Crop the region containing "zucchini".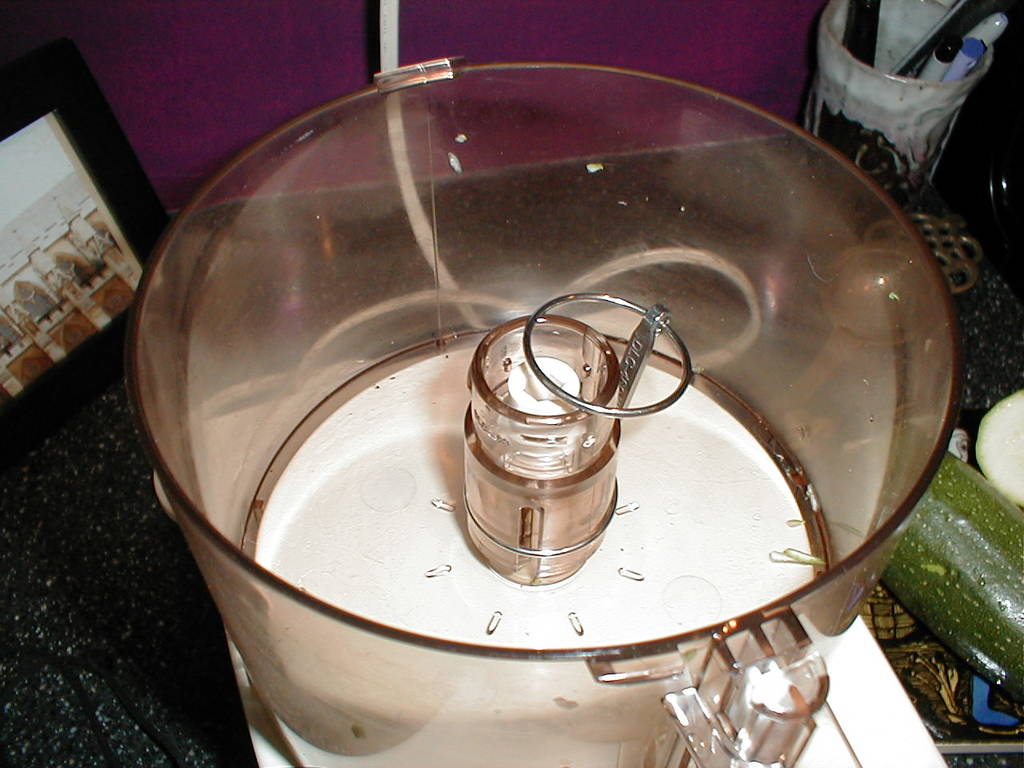
Crop region: region(853, 480, 1021, 683).
